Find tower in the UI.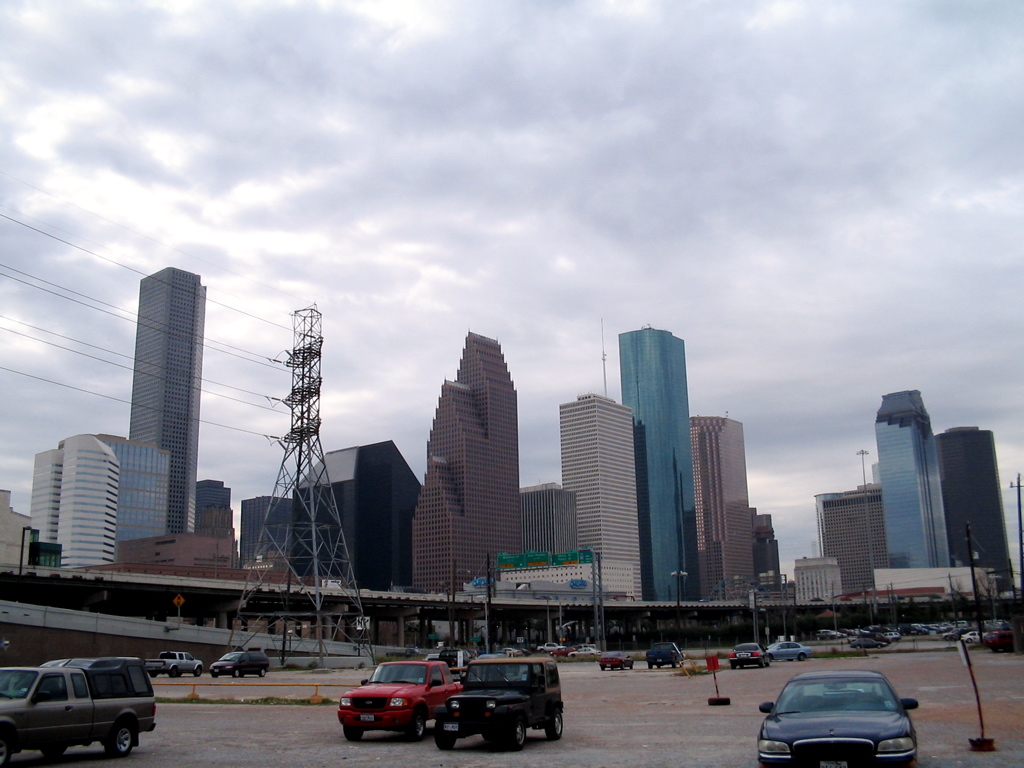
UI element at 125:268:190:538.
